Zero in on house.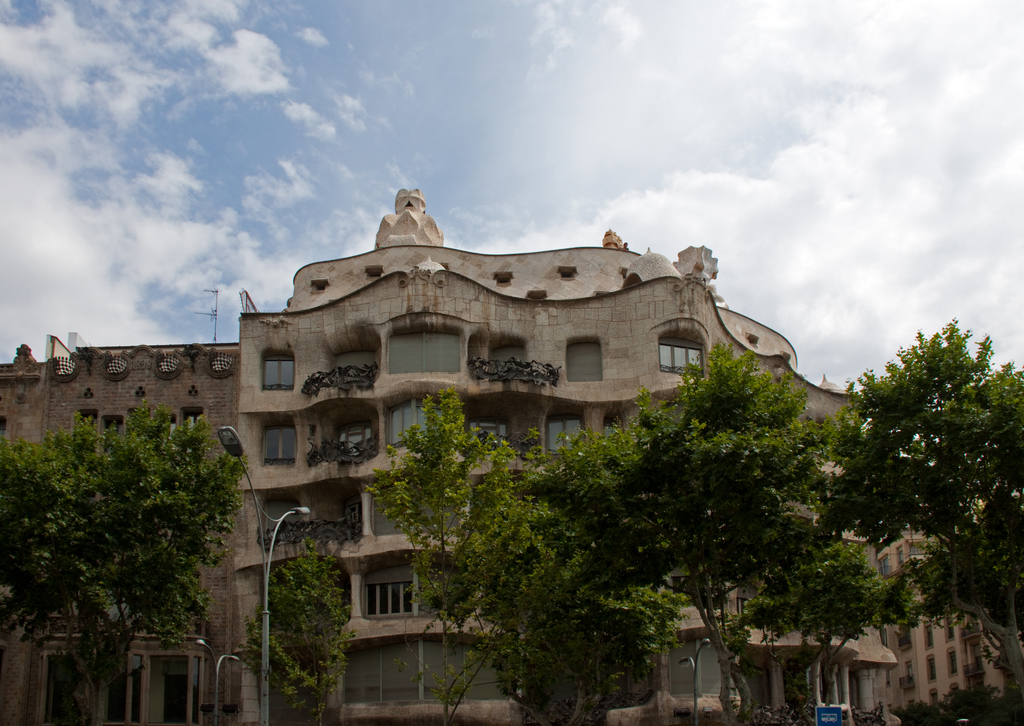
Zeroed in: (0, 338, 240, 725).
